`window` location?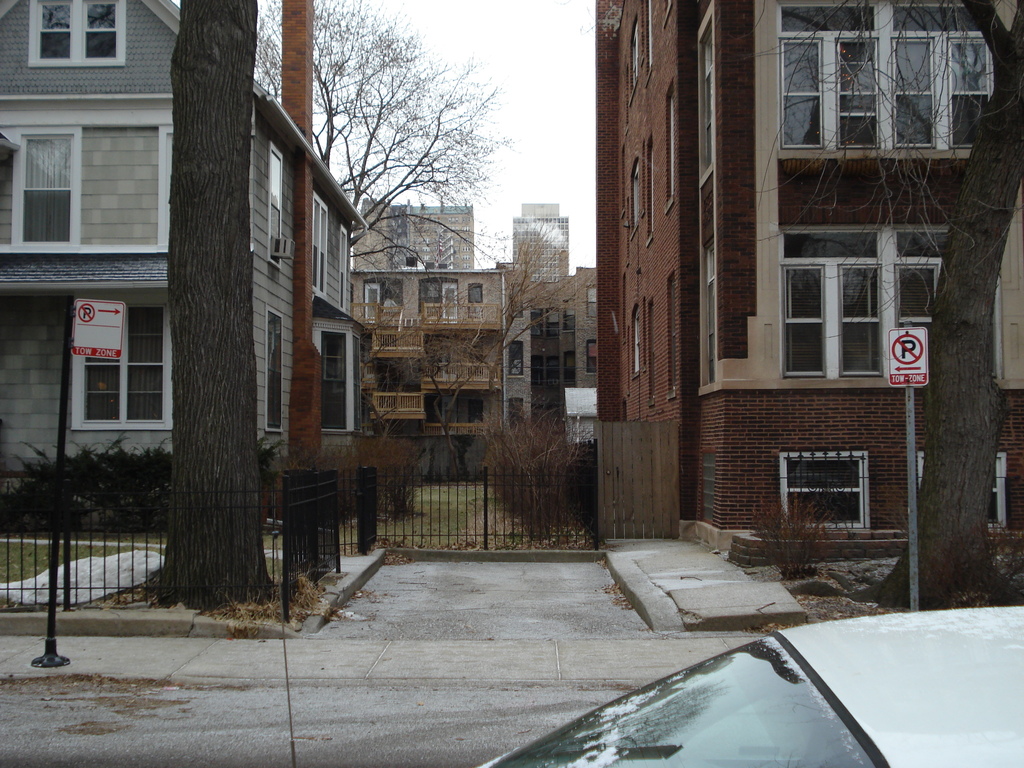
(x1=669, y1=95, x2=675, y2=193)
